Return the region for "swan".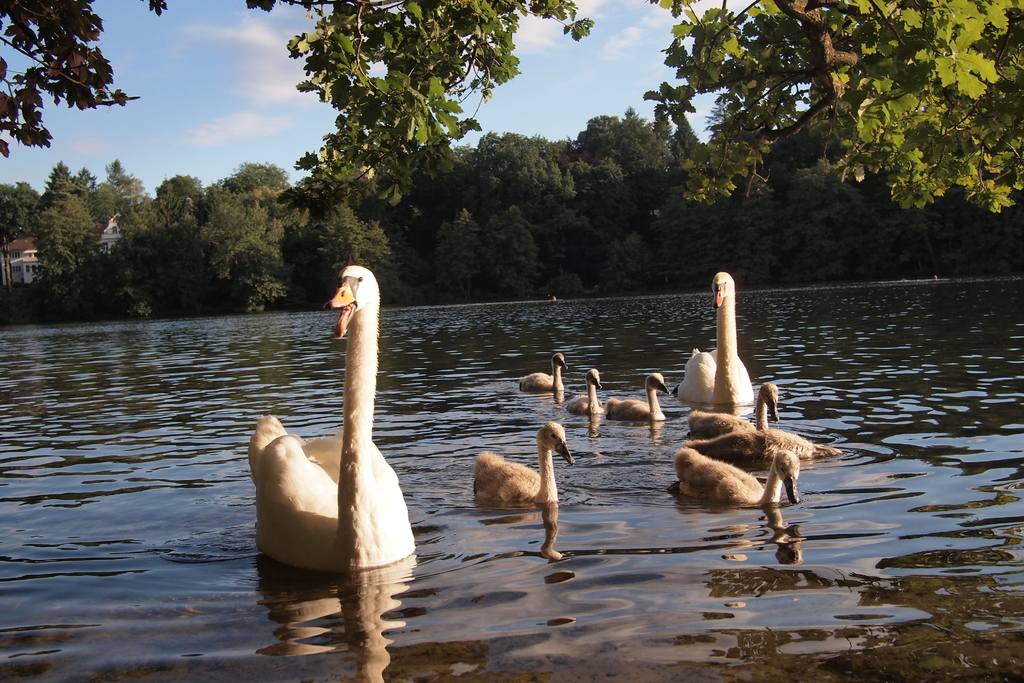
<box>672,445,803,513</box>.
